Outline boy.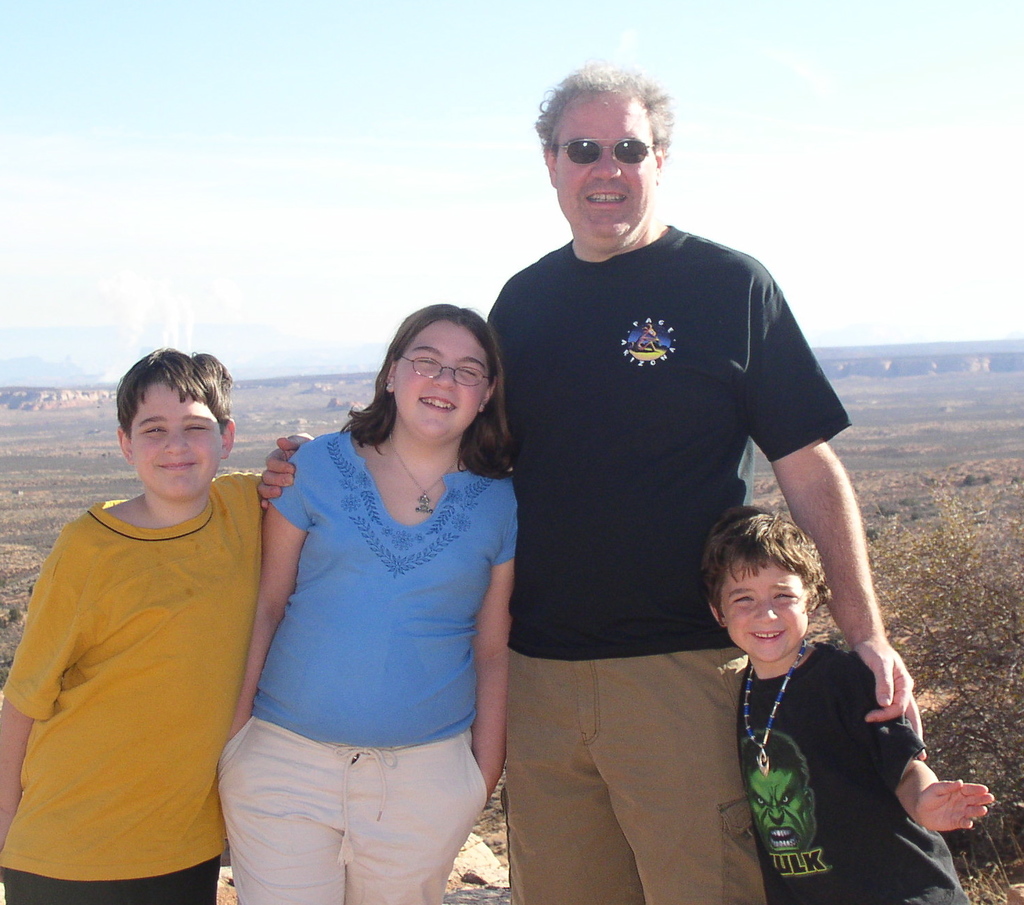
Outline: bbox(706, 504, 989, 896).
